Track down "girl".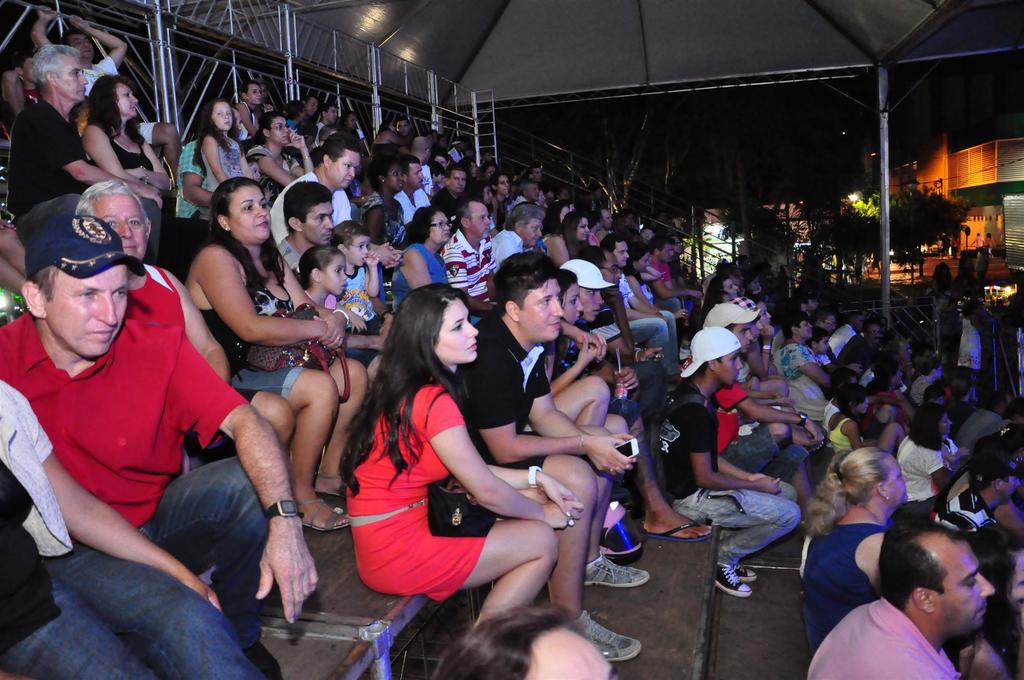
Tracked to (193,99,253,190).
